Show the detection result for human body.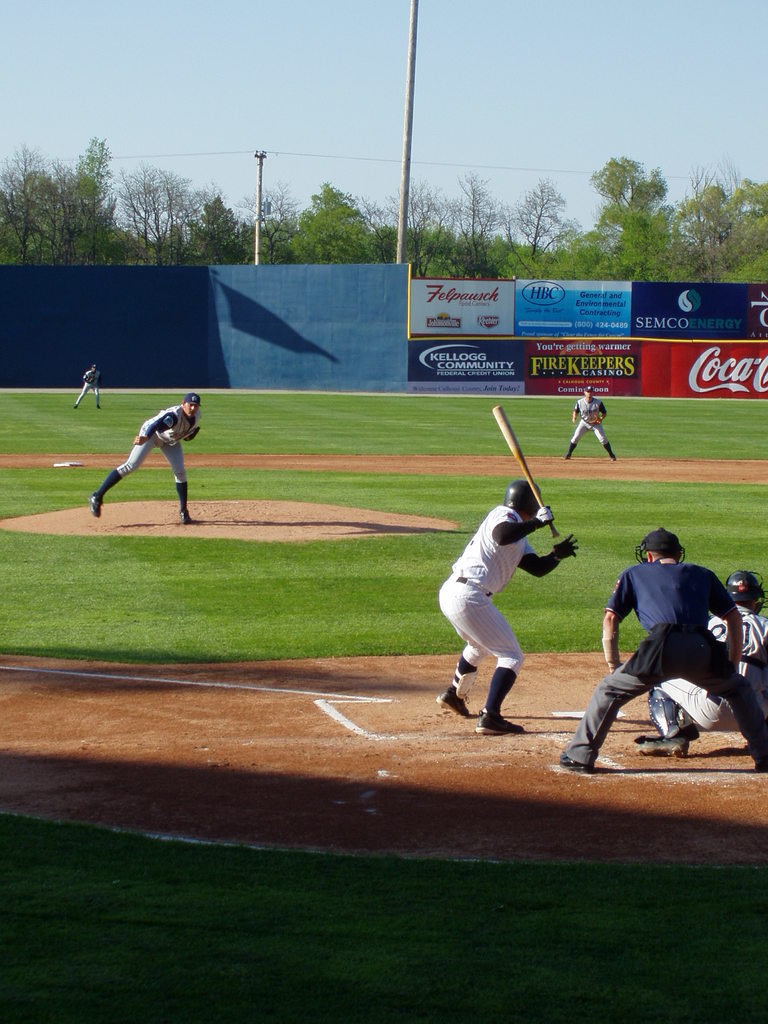
636, 604, 767, 756.
